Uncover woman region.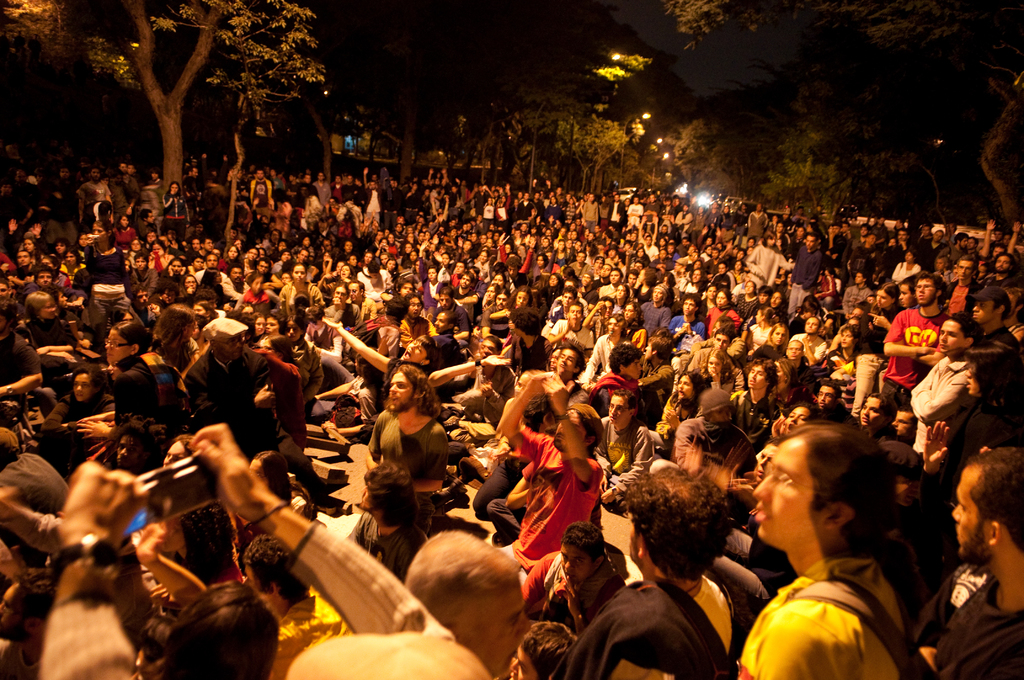
Uncovered: (left=19, top=234, right=42, bottom=263).
